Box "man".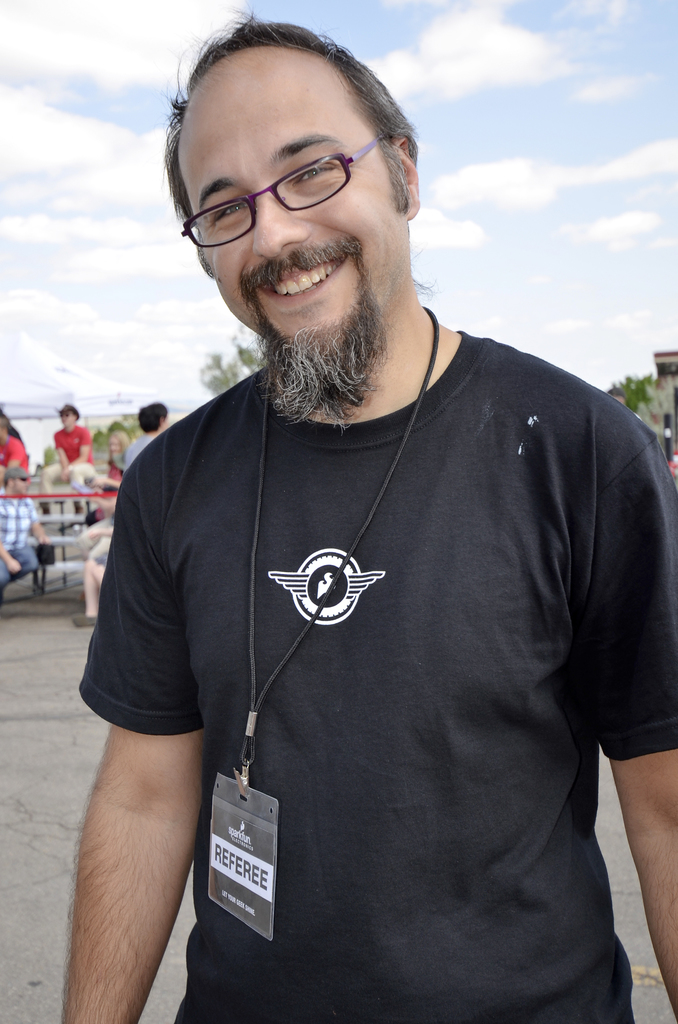
locate(125, 401, 167, 469).
